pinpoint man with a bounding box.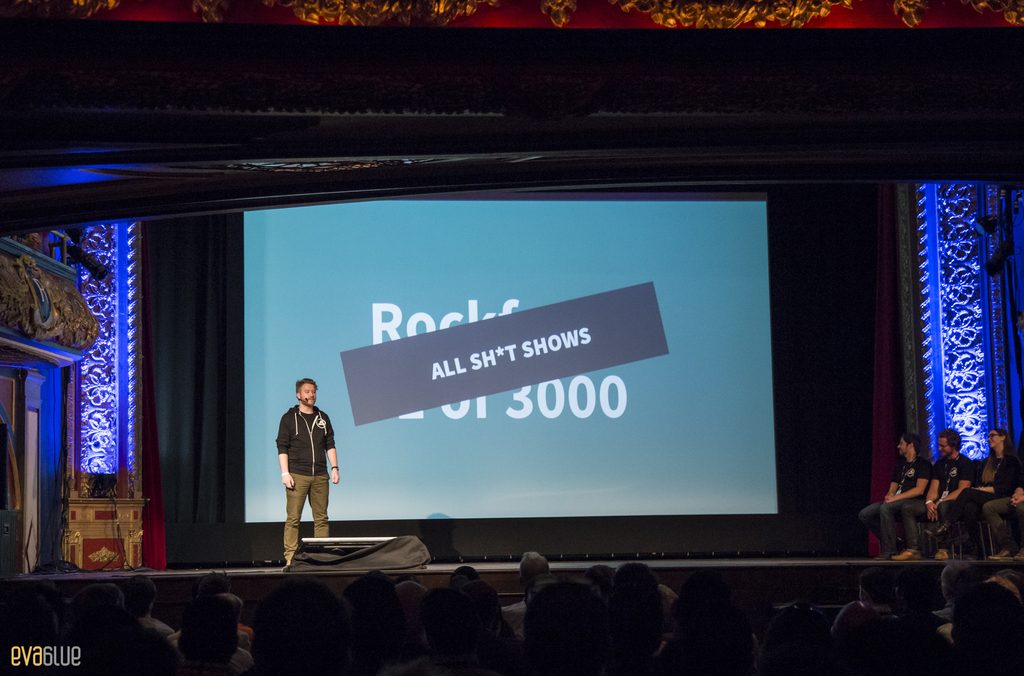
crop(893, 427, 971, 555).
